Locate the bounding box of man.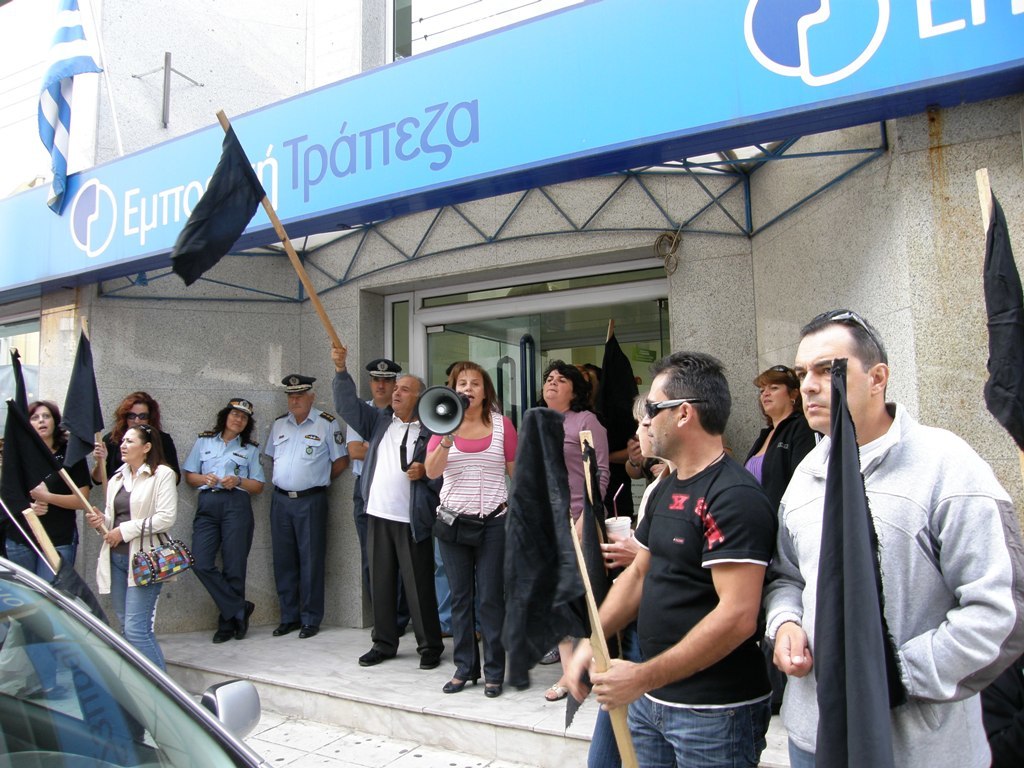
Bounding box: 262:374:347:643.
